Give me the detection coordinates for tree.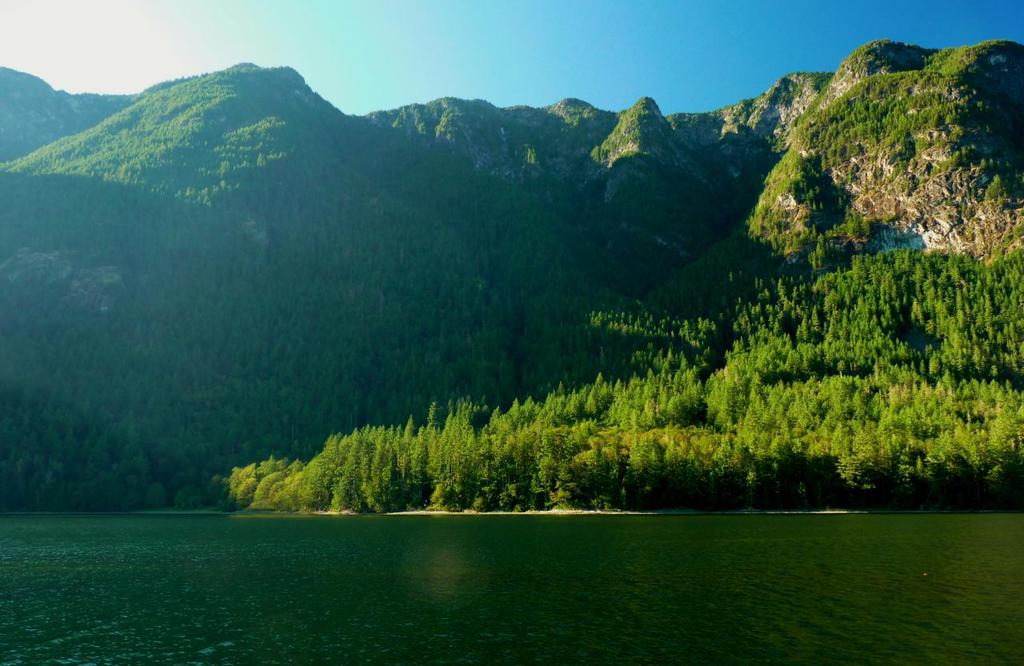
box(207, 457, 298, 517).
